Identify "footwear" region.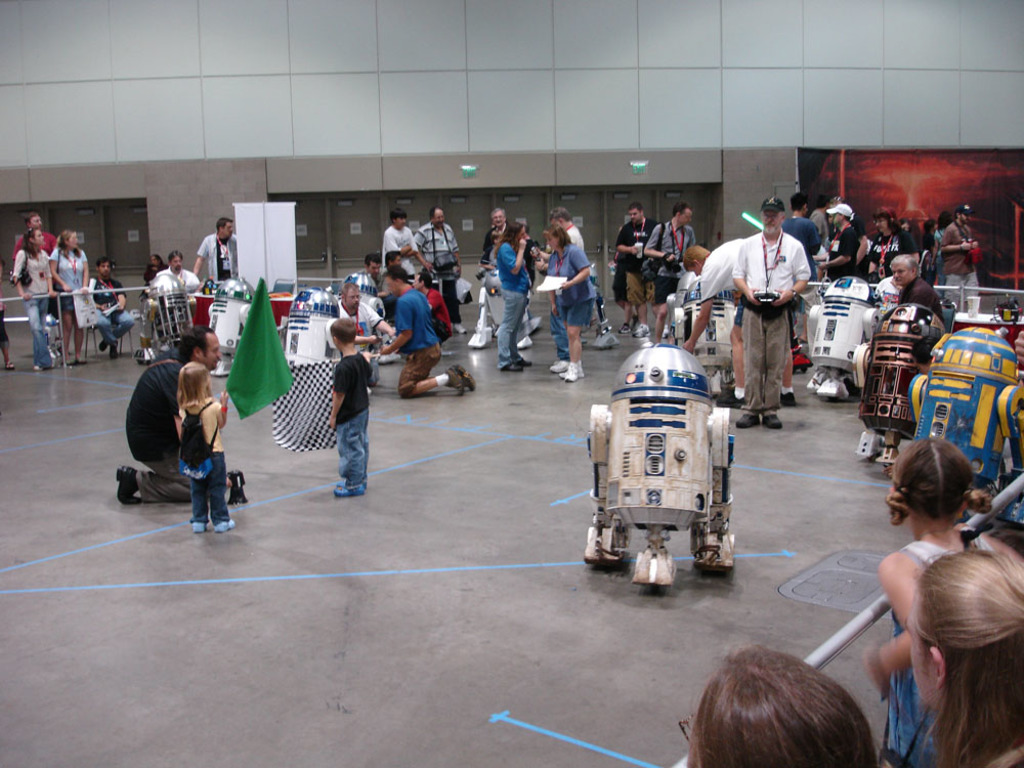
Region: 116, 466, 144, 505.
